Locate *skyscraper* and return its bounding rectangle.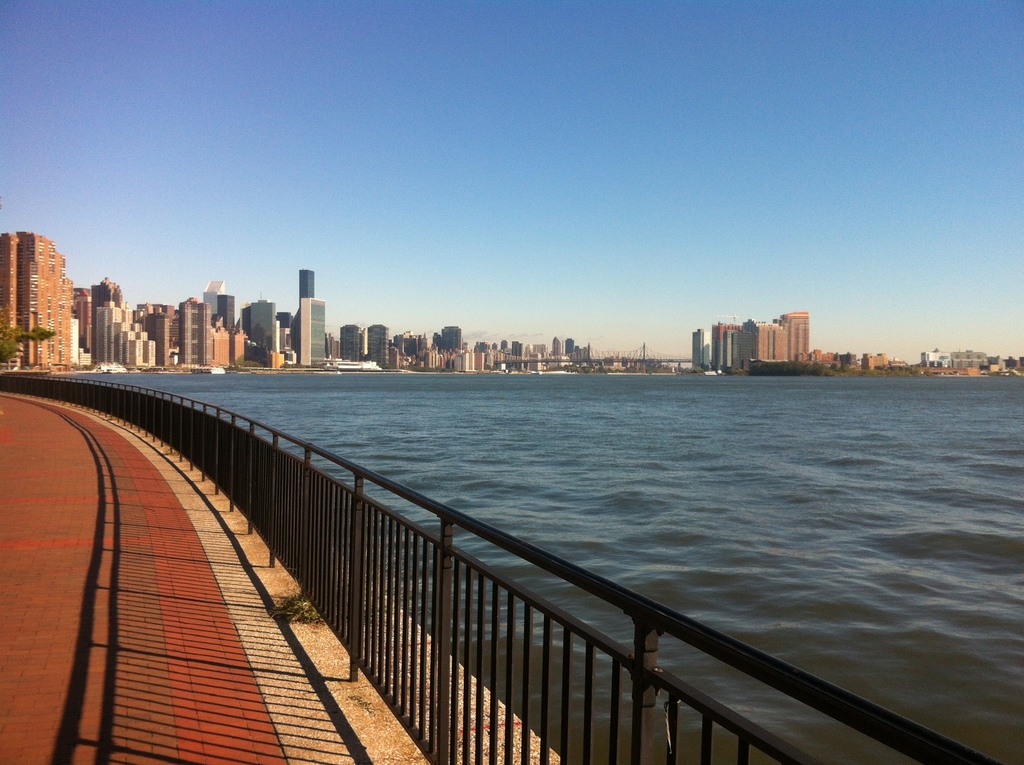
183,302,211,362.
